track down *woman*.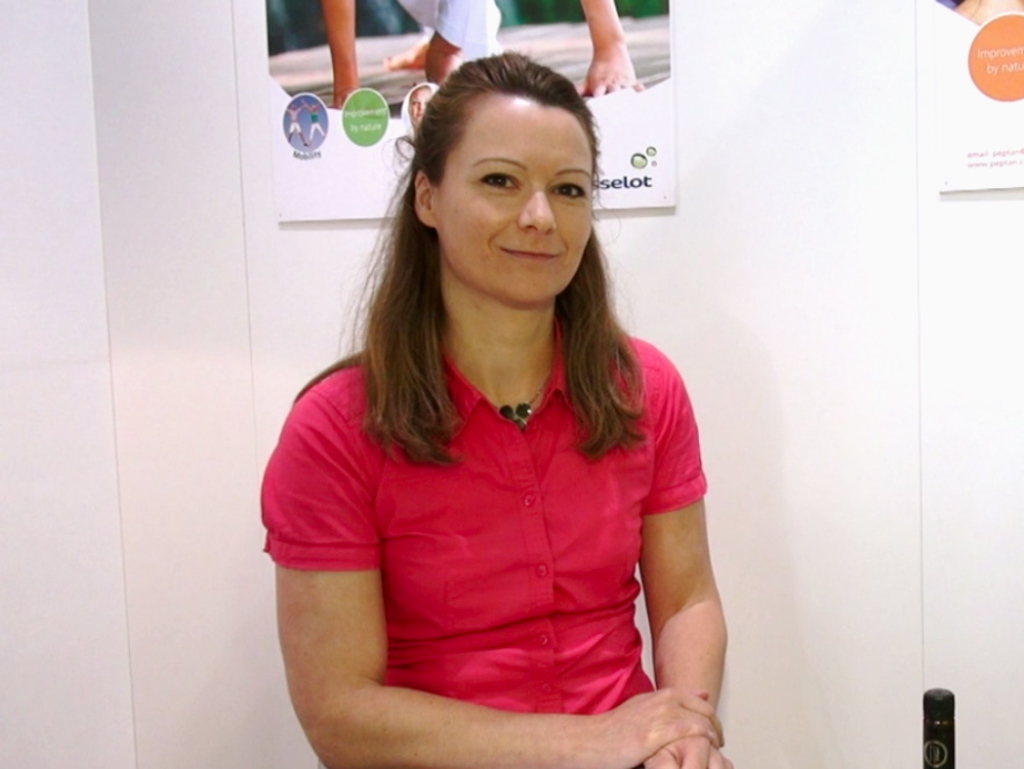
Tracked to BBox(261, 69, 726, 768).
